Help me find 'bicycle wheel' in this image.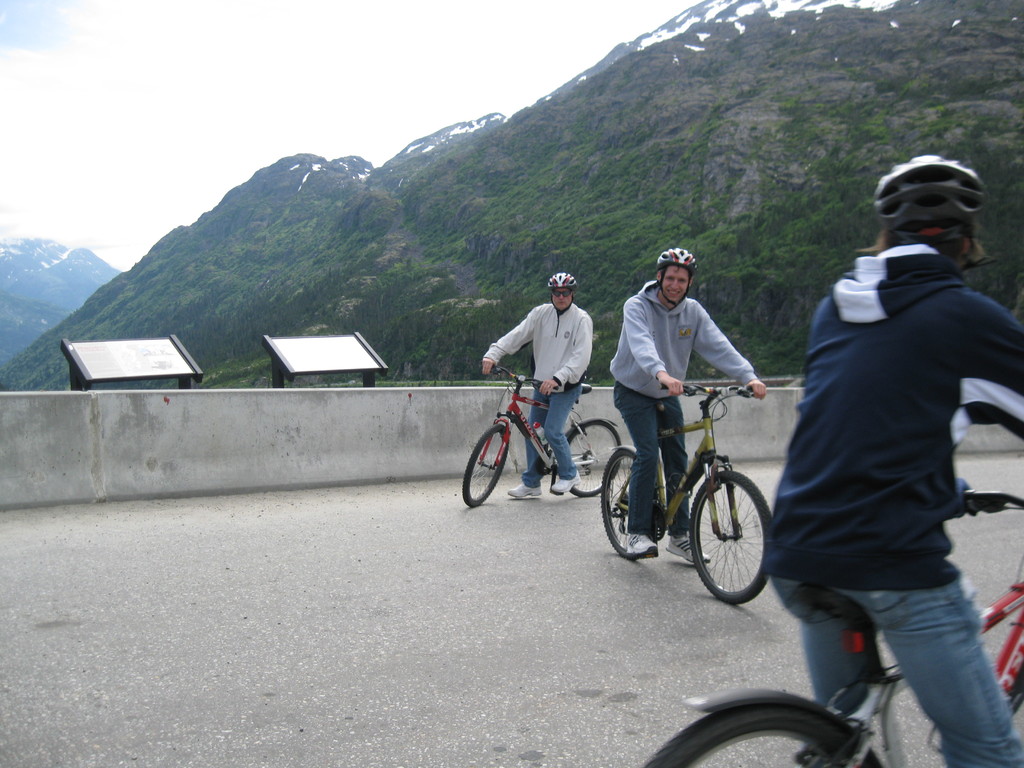
Found it: box(700, 490, 771, 613).
